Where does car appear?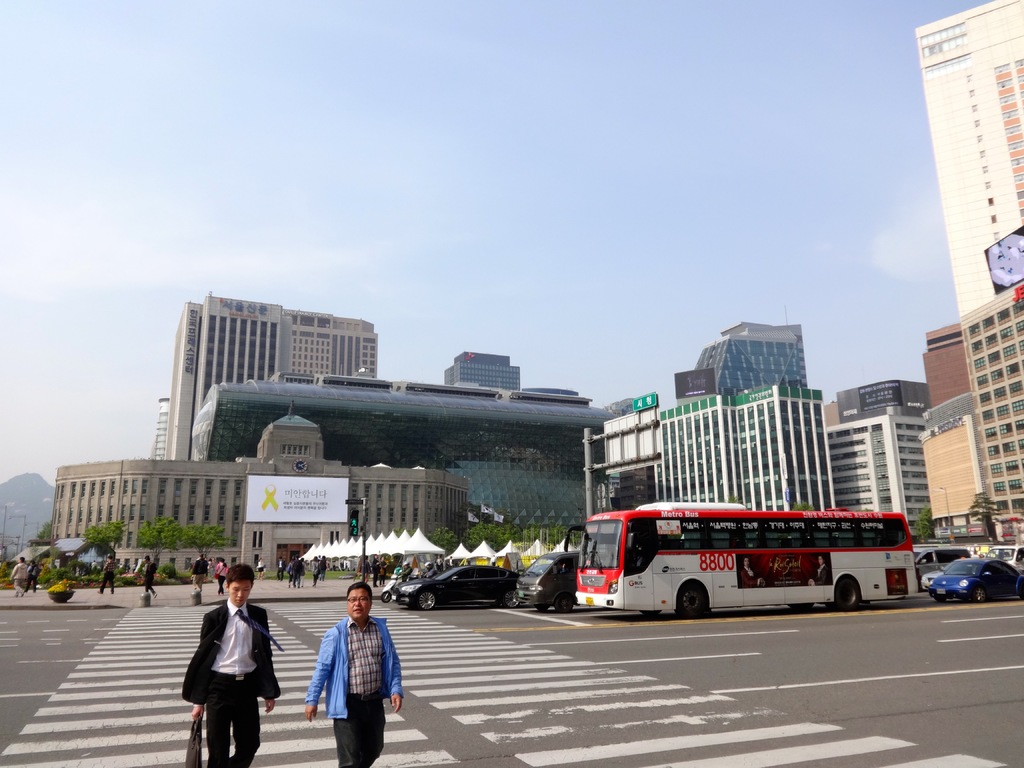
Appears at l=932, t=560, r=1023, b=601.
